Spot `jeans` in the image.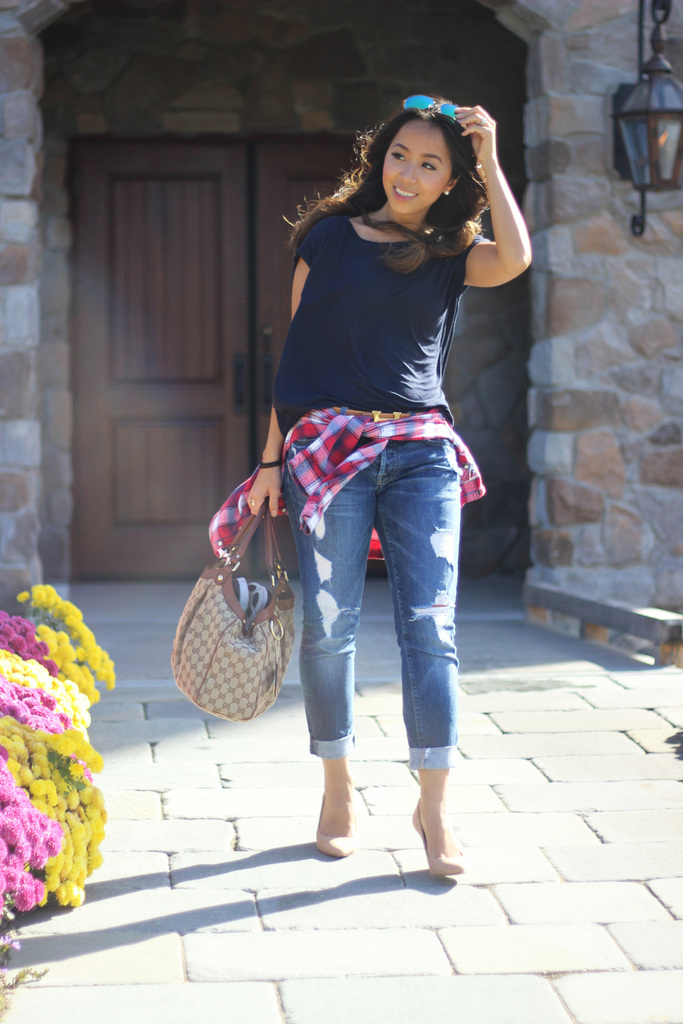
`jeans` found at BBox(268, 425, 476, 812).
